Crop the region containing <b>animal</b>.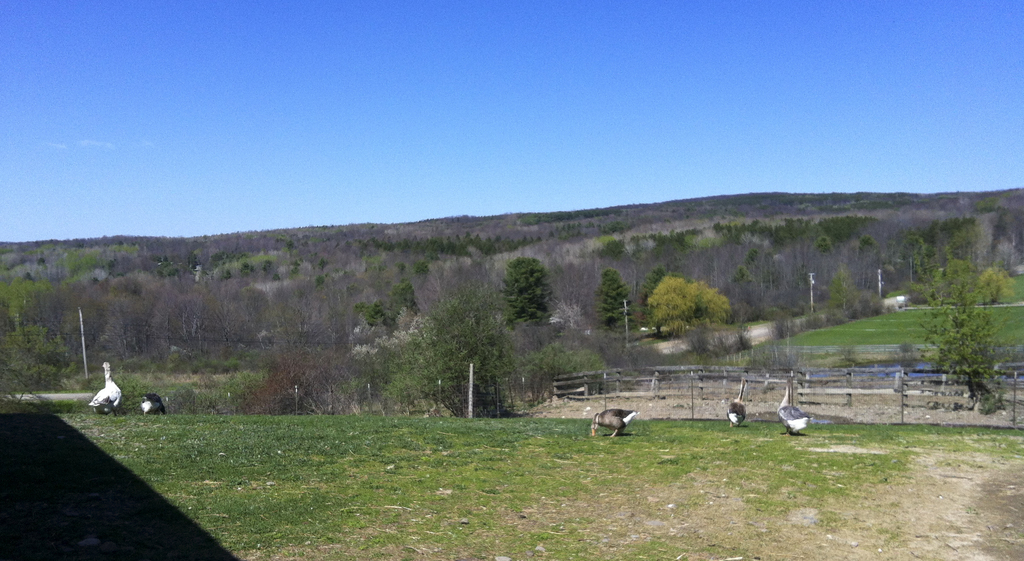
Crop region: pyautogui.locateOnScreen(725, 399, 749, 432).
